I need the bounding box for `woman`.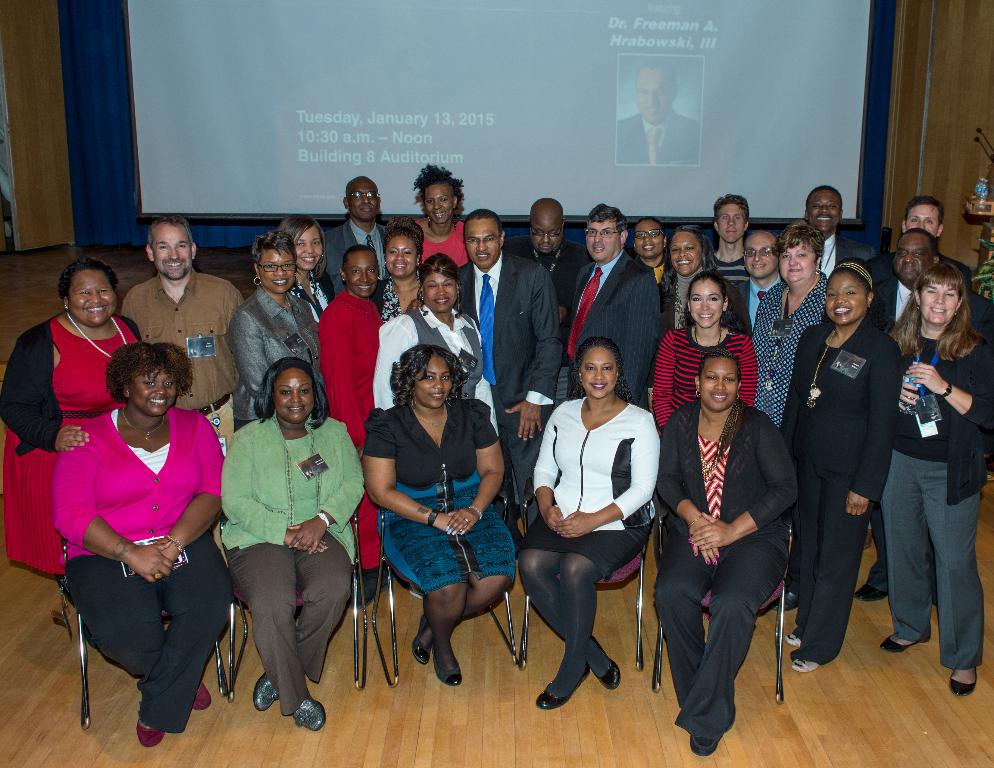
Here it is: [left=749, top=221, right=831, bottom=427].
